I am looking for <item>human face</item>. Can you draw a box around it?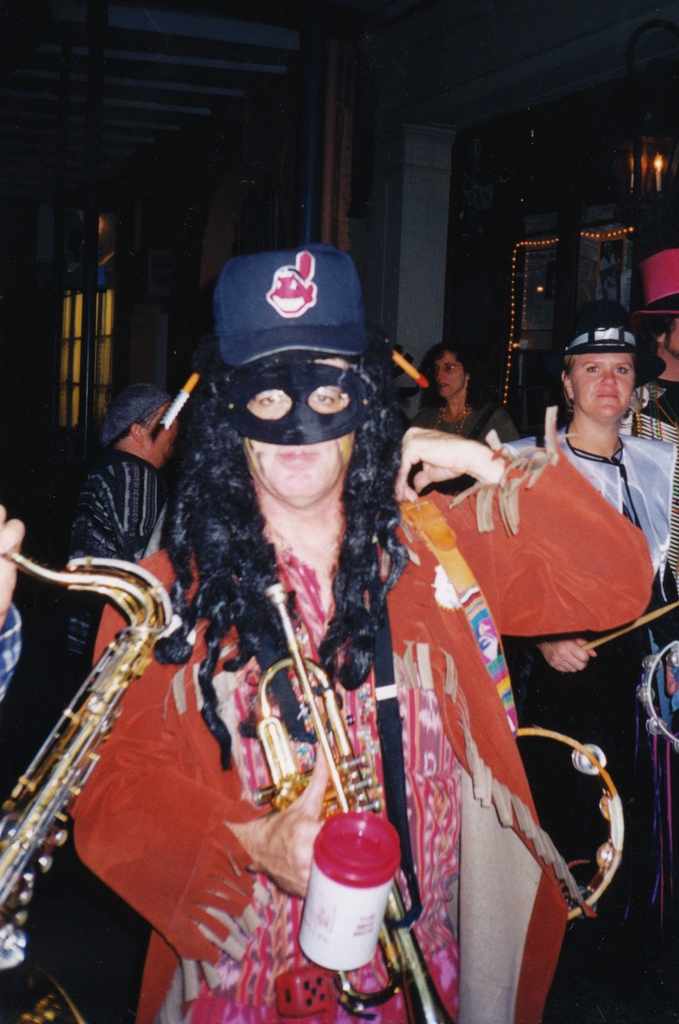
Sure, the bounding box is [148, 407, 176, 449].
